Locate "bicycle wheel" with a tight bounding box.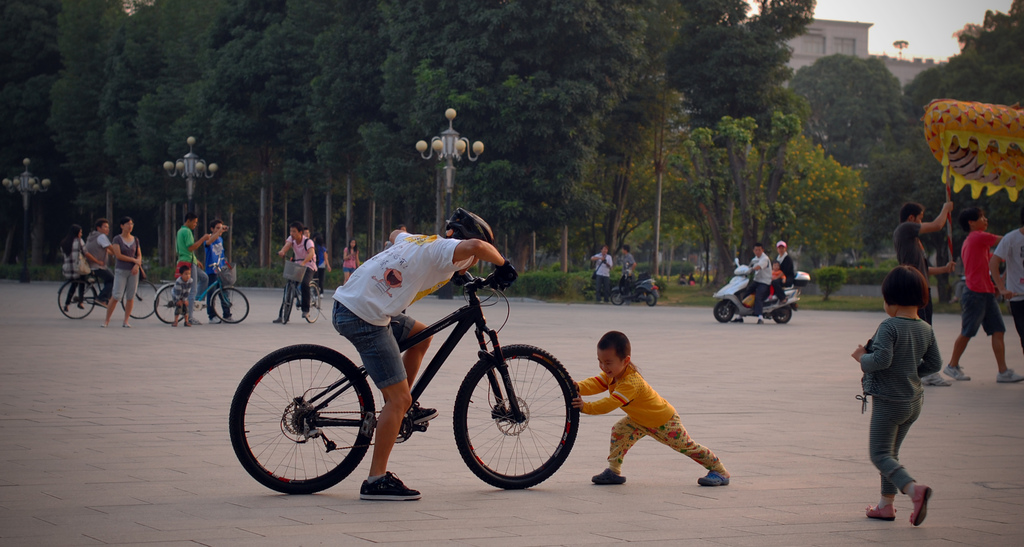
region(152, 282, 189, 324).
